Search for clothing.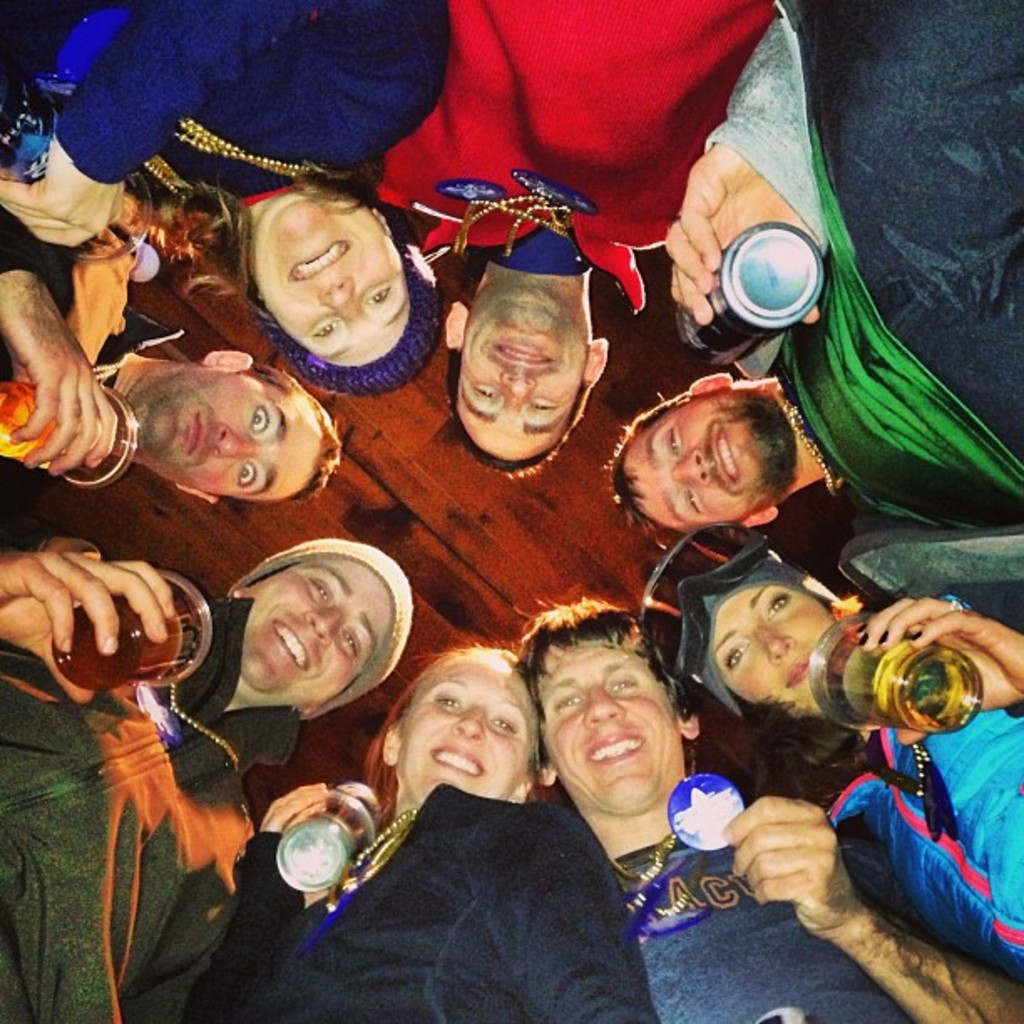
Found at select_region(0, 212, 182, 547).
